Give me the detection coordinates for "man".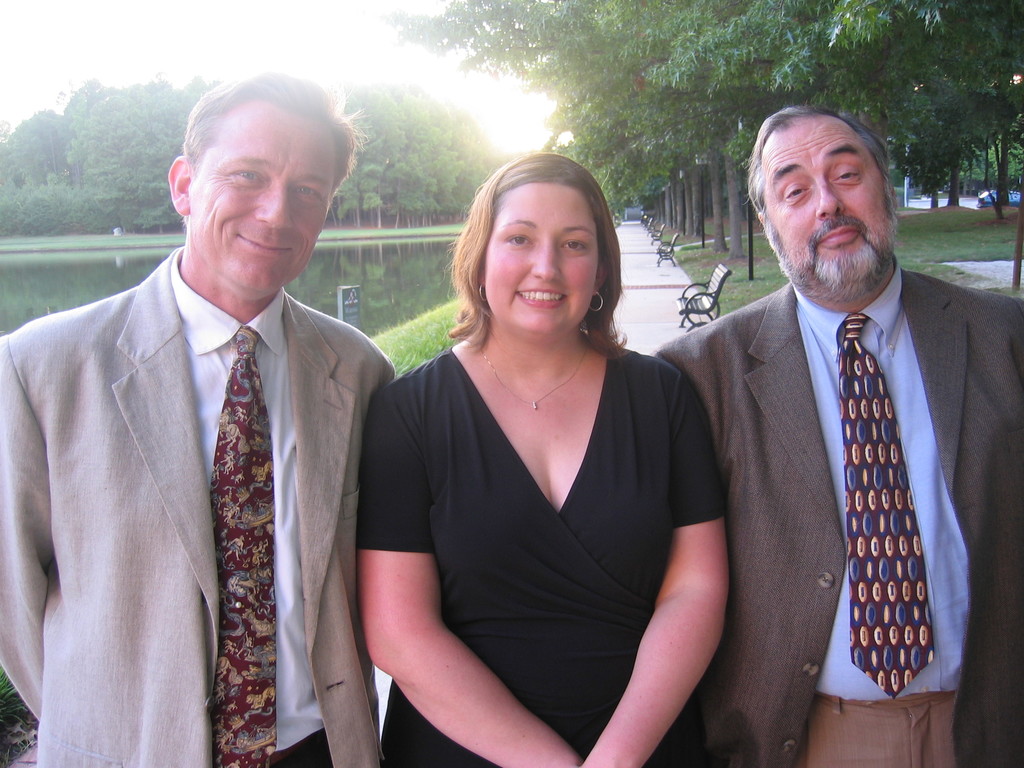
BBox(33, 90, 387, 745).
